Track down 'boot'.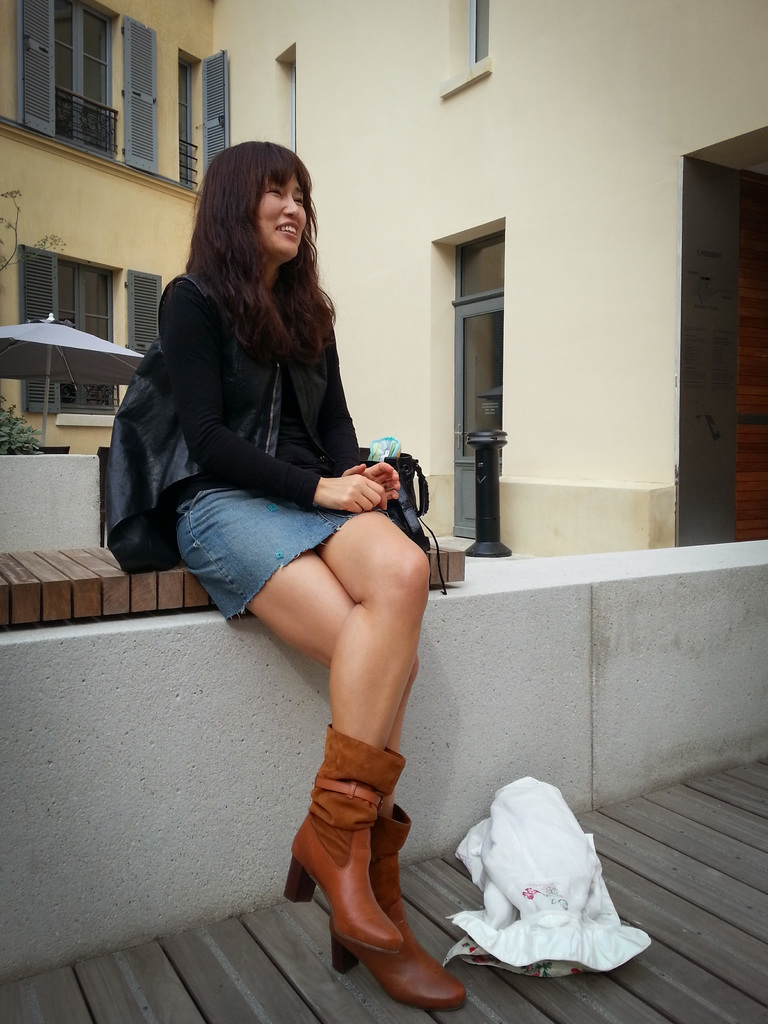
Tracked to box=[334, 803, 464, 1008].
